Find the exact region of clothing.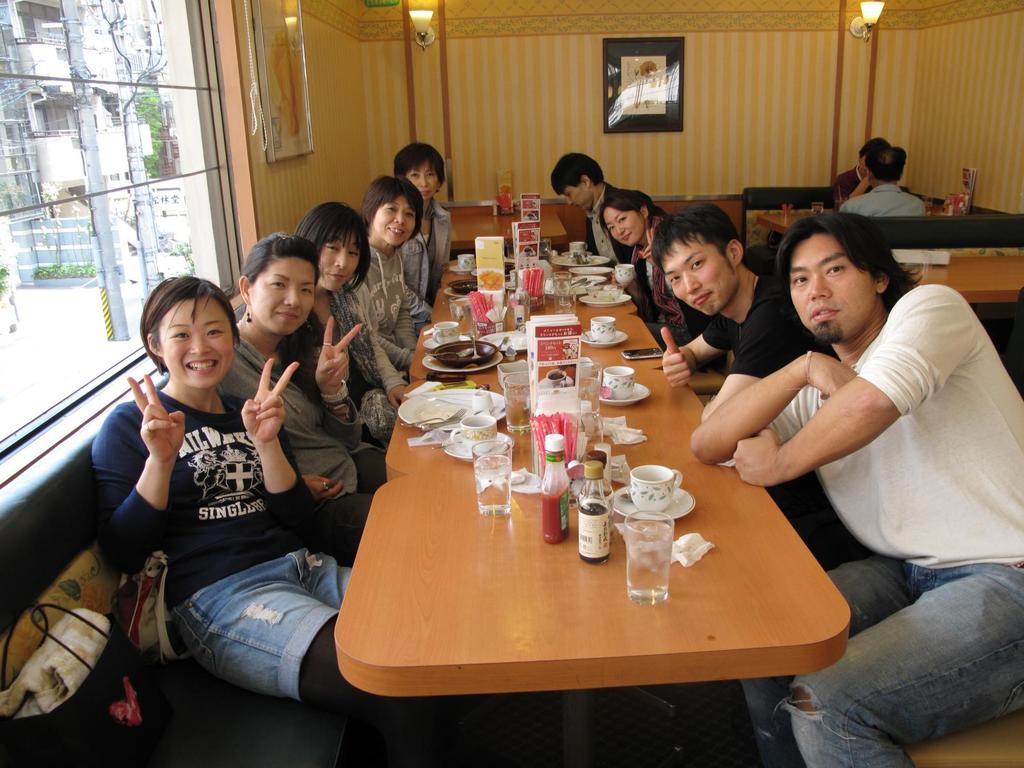
Exact region: <region>362, 241, 431, 381</region>.
